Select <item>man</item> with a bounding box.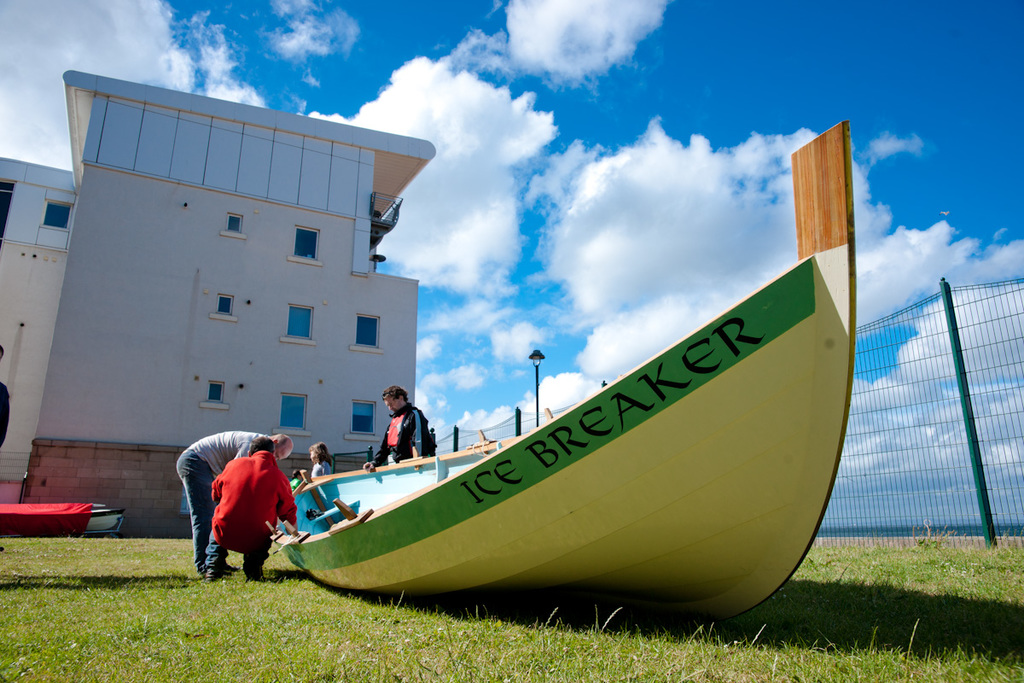
202, 435, 296, 584.
